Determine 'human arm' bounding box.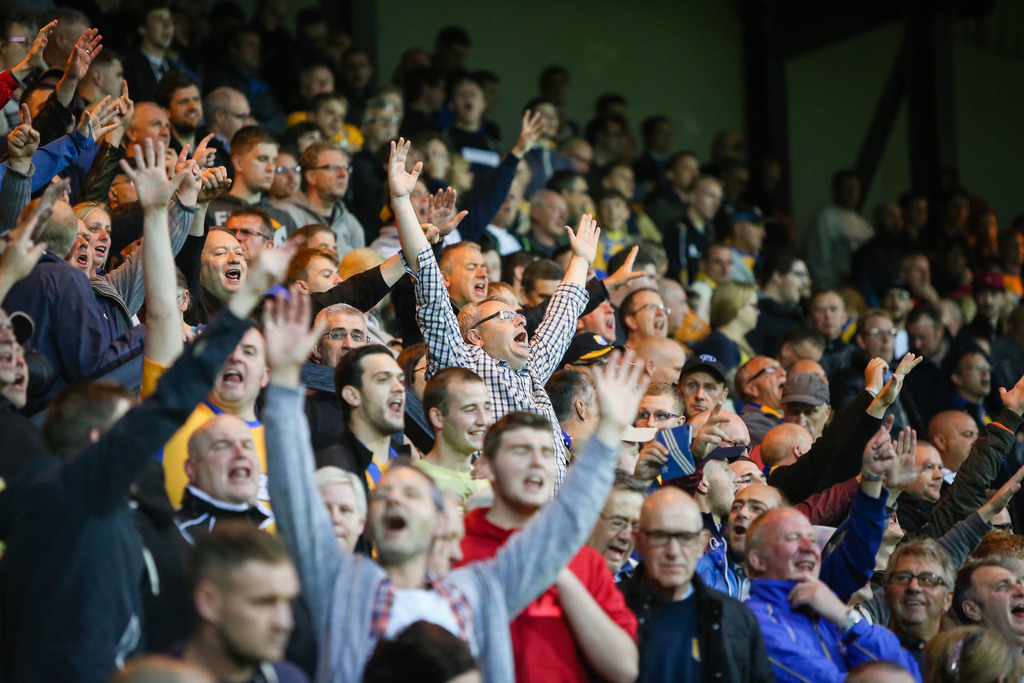
Determined: x1=939, y1=462, x2=1023, y2=579.
